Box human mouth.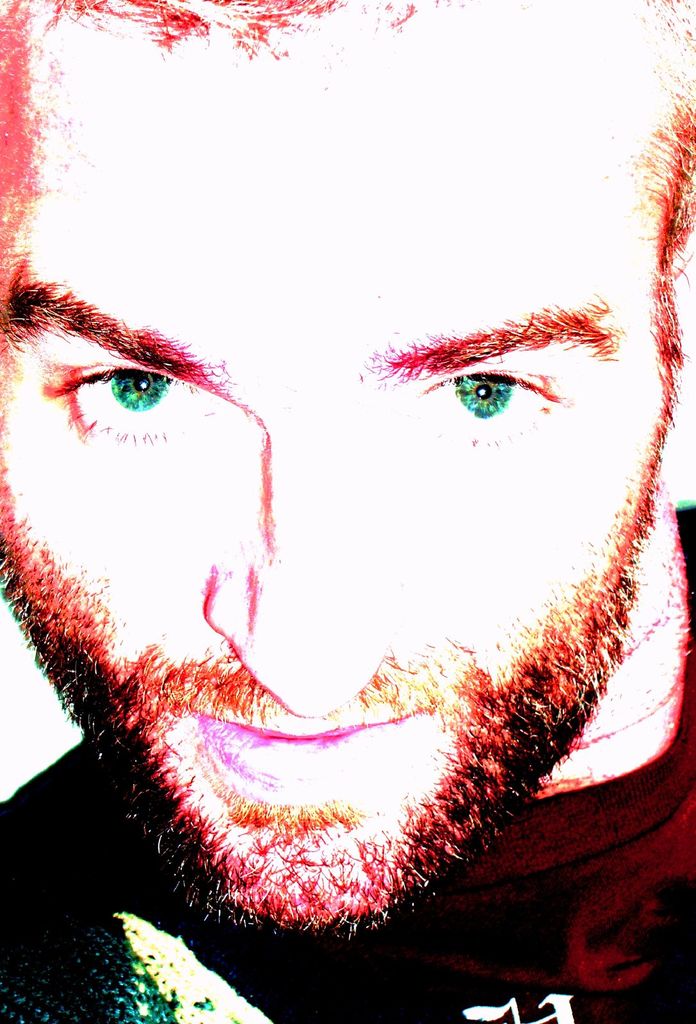
x1=177, y1=710, x2=426, y2=785.
